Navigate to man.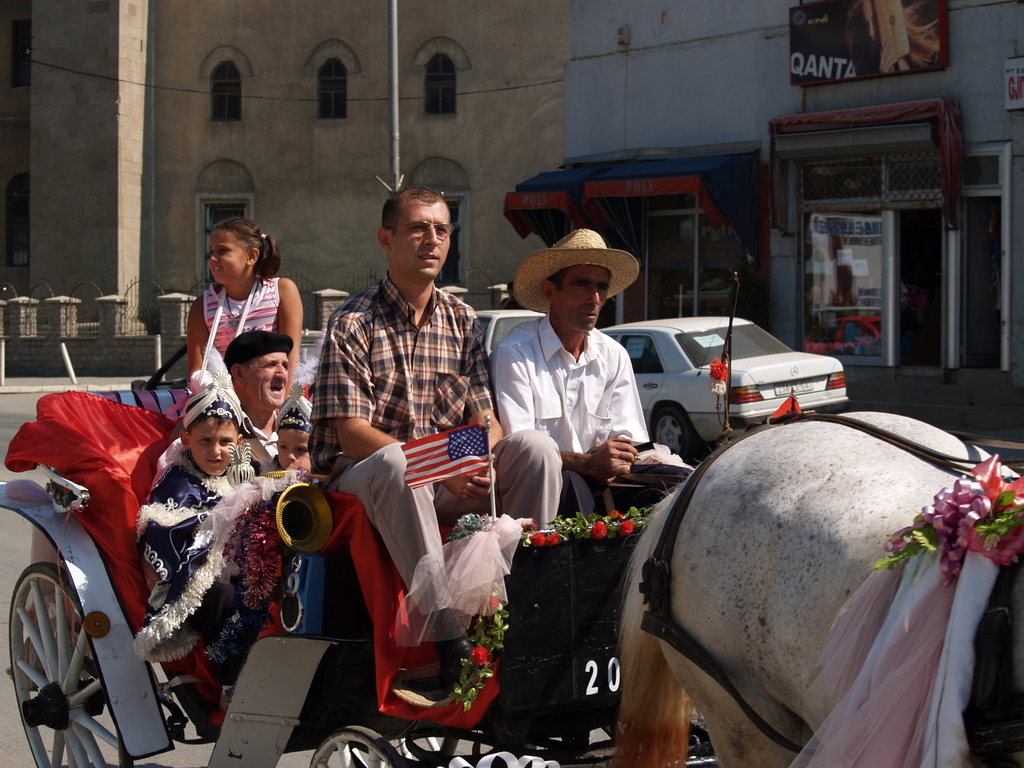
Navigation target: x1=225 y1=329 x2=311 y2=462.
